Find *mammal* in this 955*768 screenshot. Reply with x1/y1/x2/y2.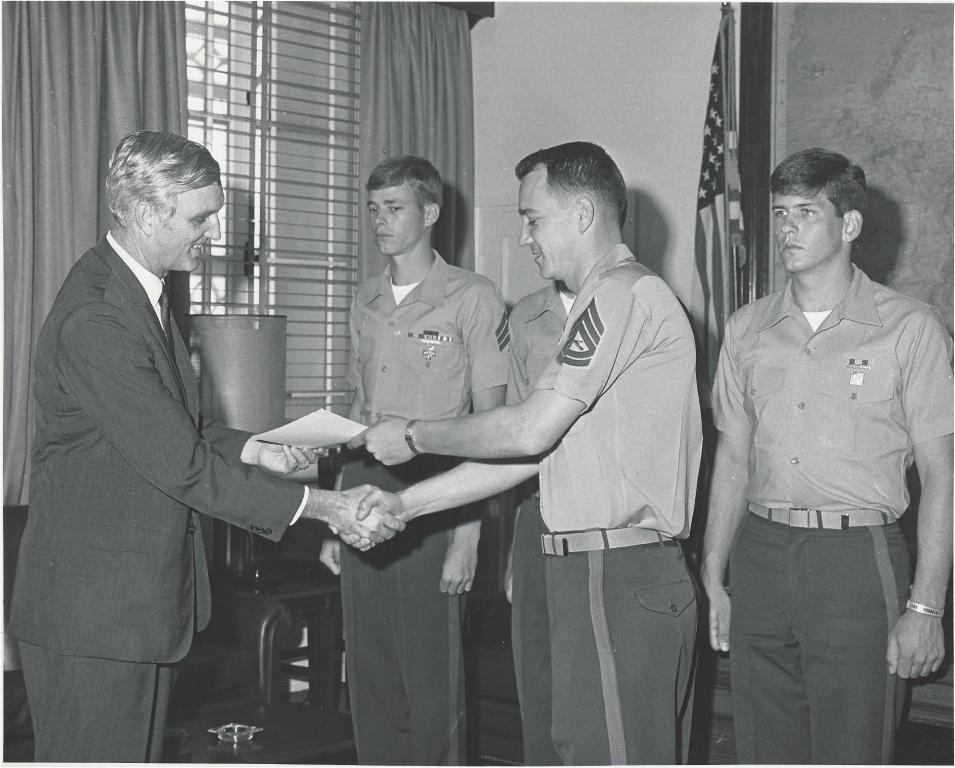
503/284/689/767.
